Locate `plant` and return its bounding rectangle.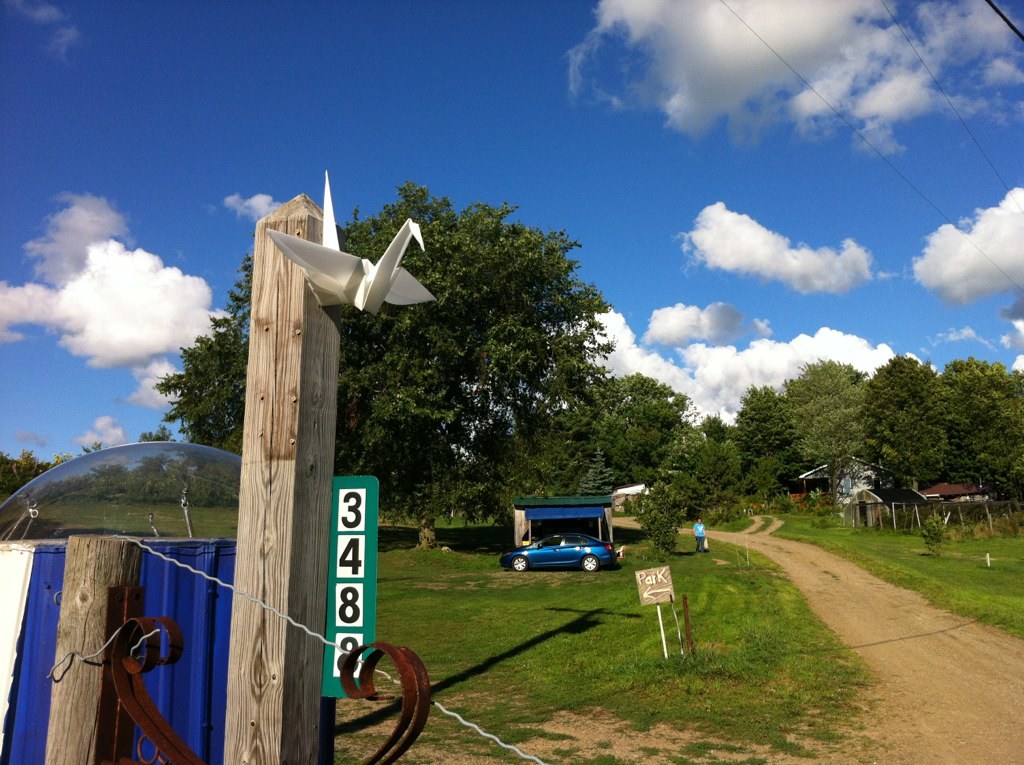
crop(335, 698, 354, 728).
